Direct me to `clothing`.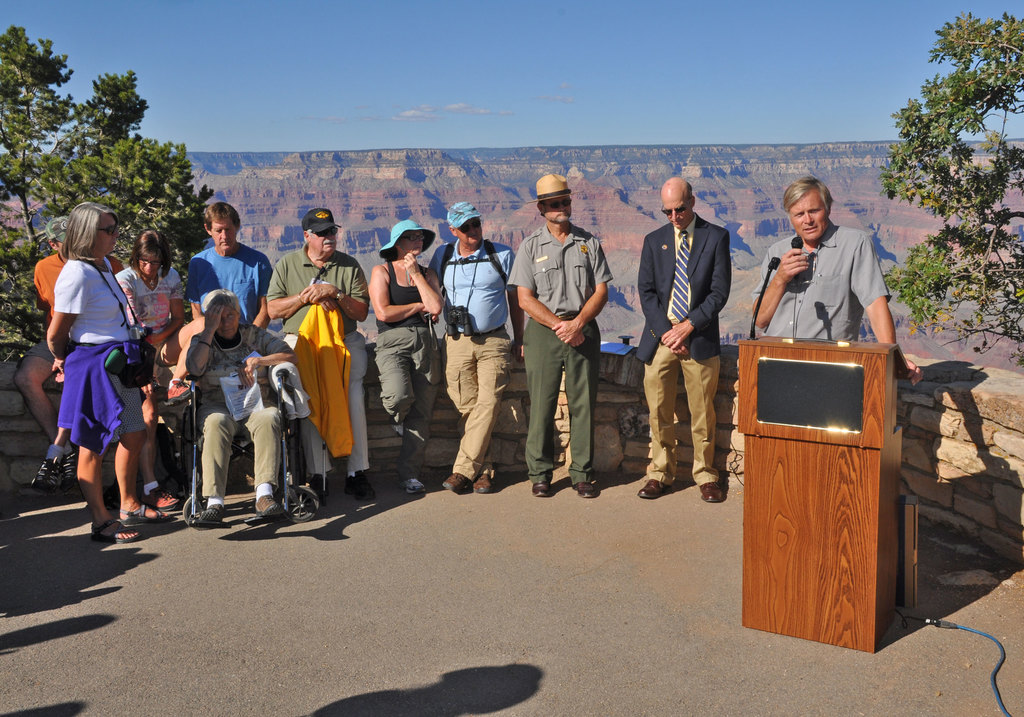
Direction: bbox(374, 262, 440, 479).
